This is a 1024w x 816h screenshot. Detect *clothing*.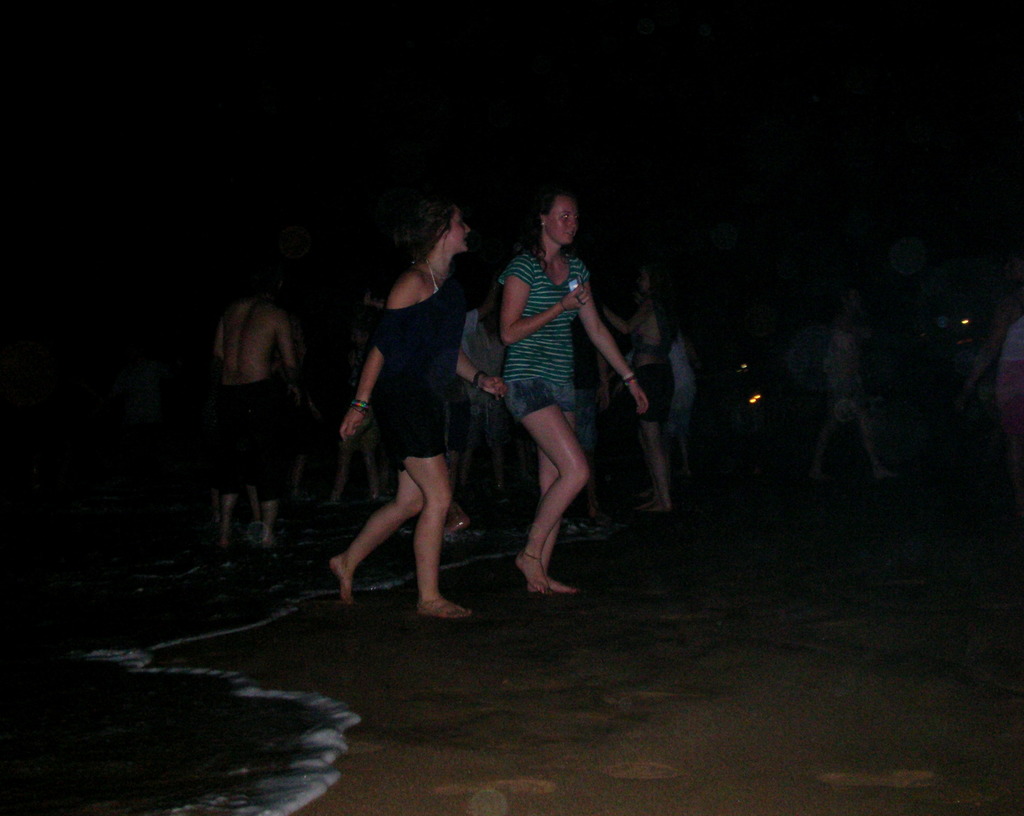
{"x1": 630, "y1": 302, "x2": 676, "y2": 427}.
